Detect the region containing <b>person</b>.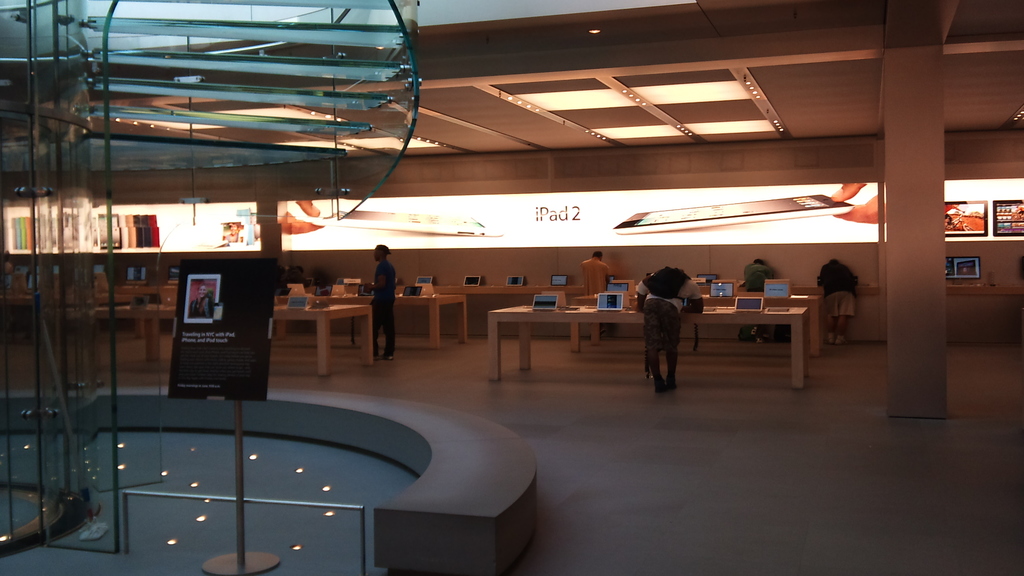
645/269/690/390.
